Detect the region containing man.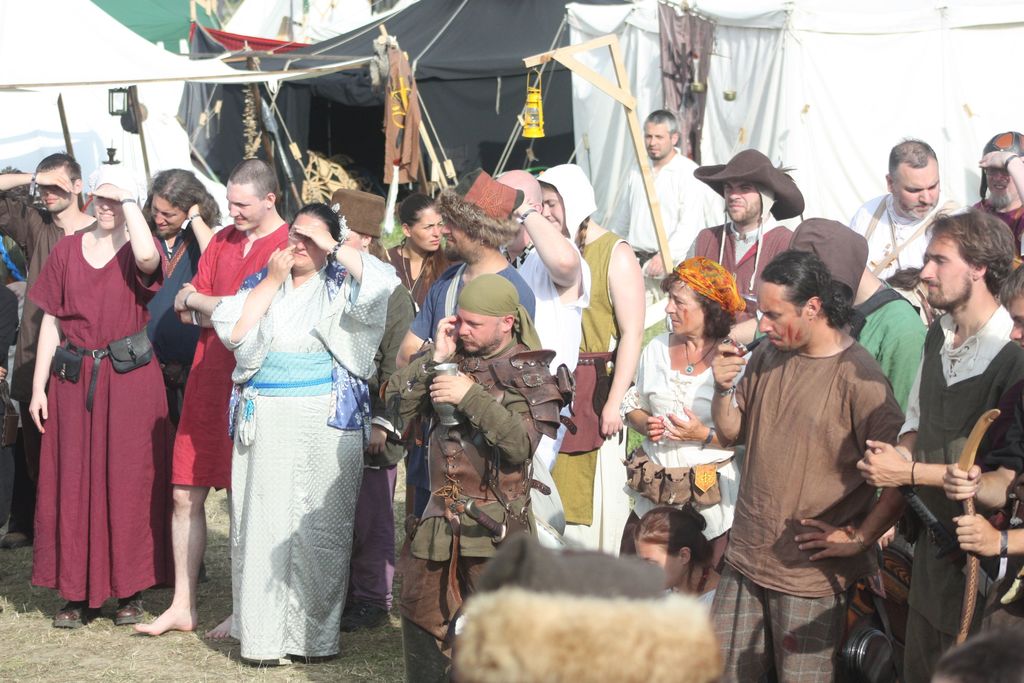
<bbox>392, 159, 535, 513</bbox>.
